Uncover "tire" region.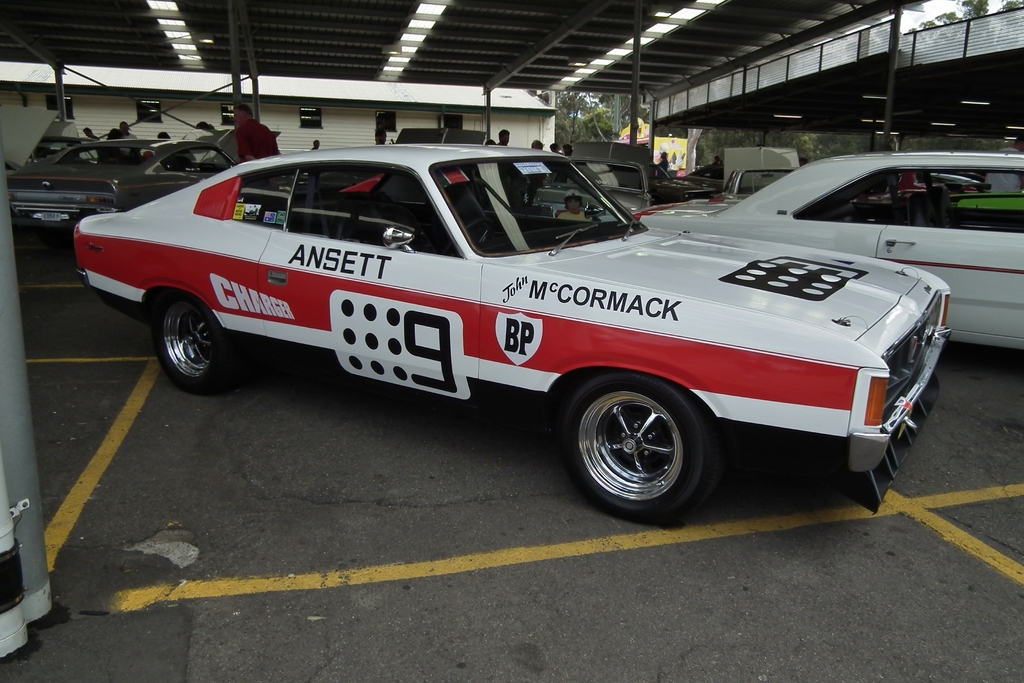
Uncovered: 152 295 261 398.
